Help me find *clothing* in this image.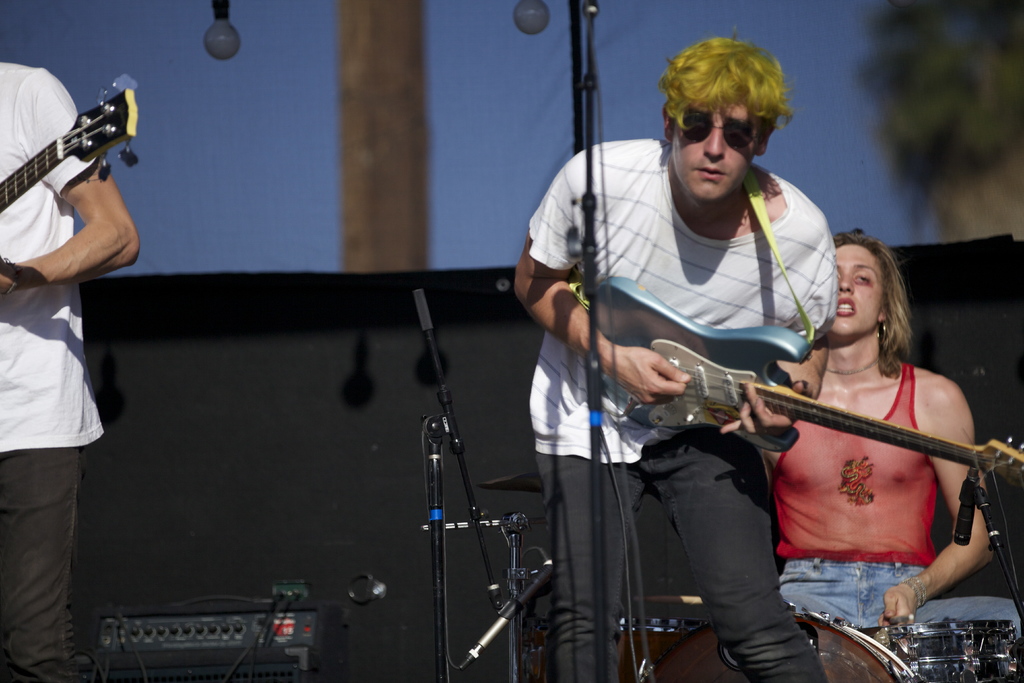
Found it: {"left": 0, "top": 62, "right": 104, "bottom": 682}.
